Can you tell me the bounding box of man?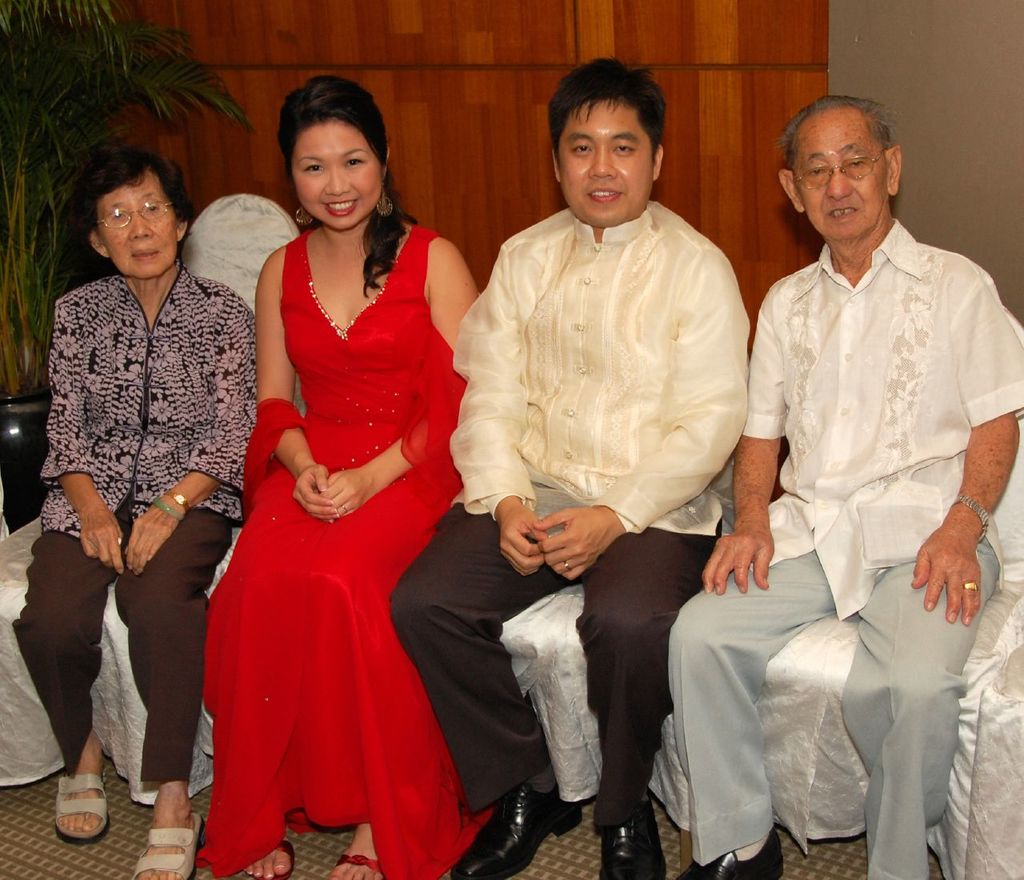
bbox=(659, 86, 1023, 879).
